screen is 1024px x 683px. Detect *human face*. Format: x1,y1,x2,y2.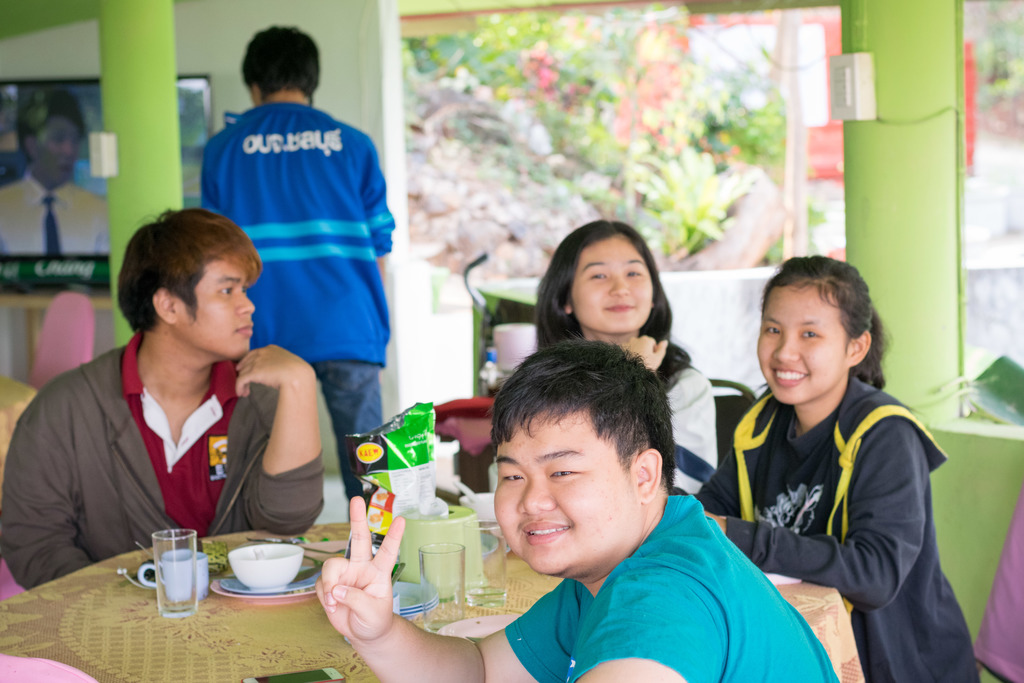
575,244,653,329.
